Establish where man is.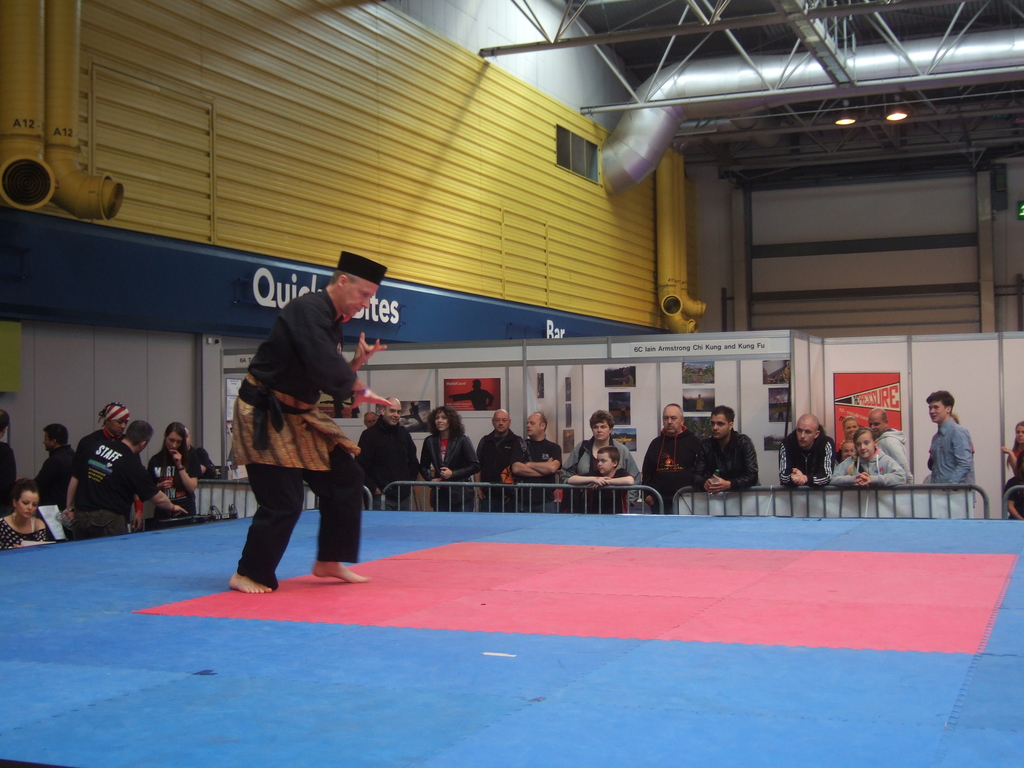
Established at region(356, 393, 417, 513).
